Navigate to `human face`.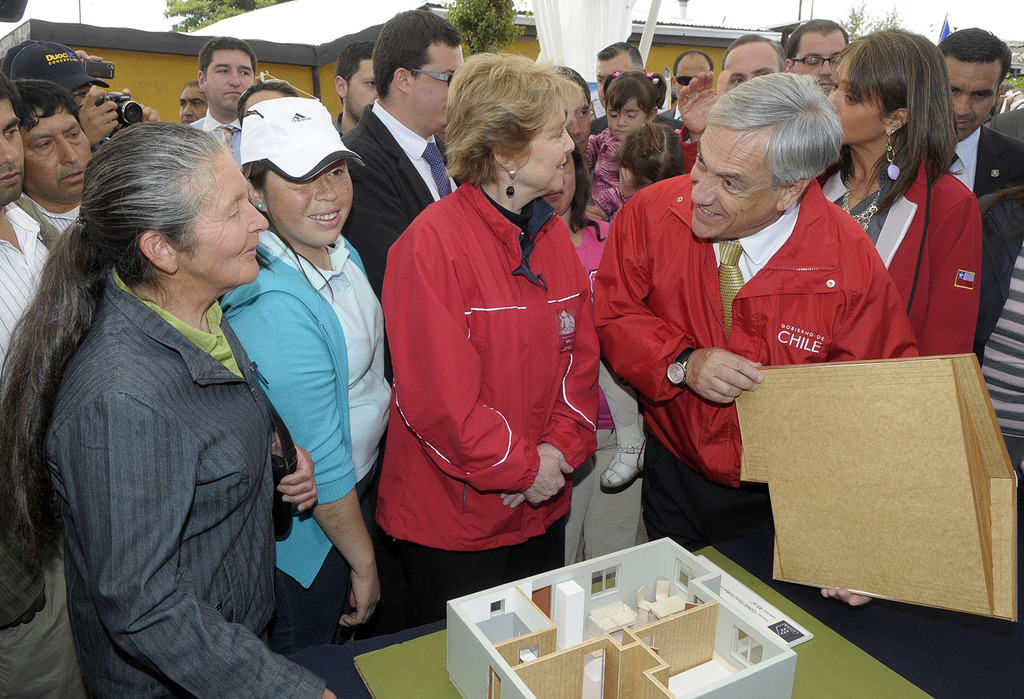
Navigation target: left=175, top=149, right=267, bottom=283.
